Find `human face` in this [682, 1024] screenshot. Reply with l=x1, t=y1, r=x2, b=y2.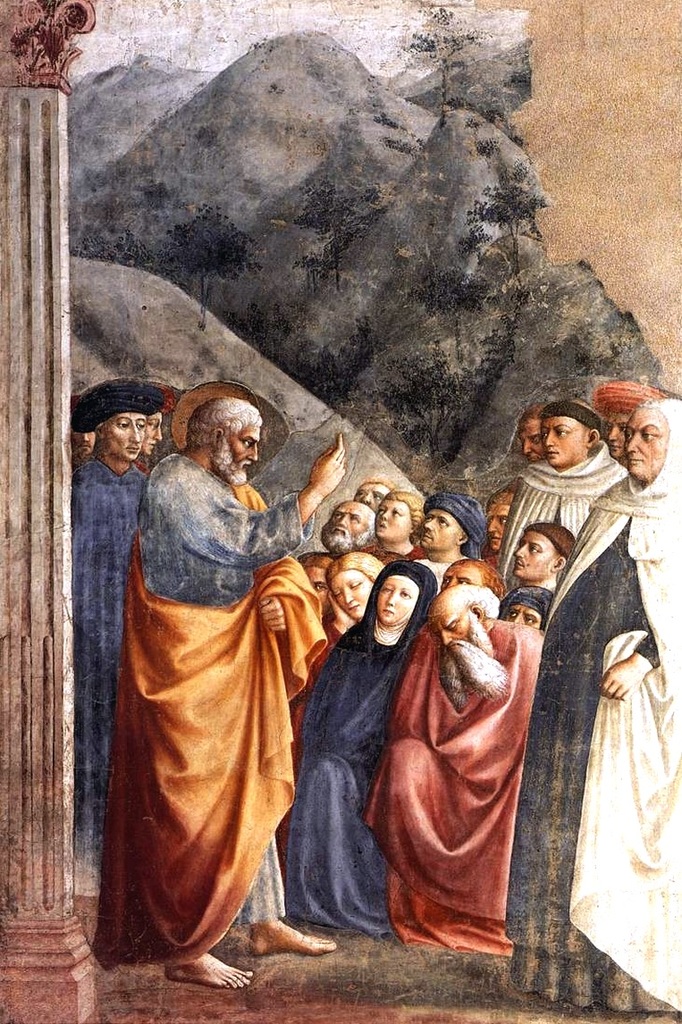
l=337, t=567, r=372, b=610.
